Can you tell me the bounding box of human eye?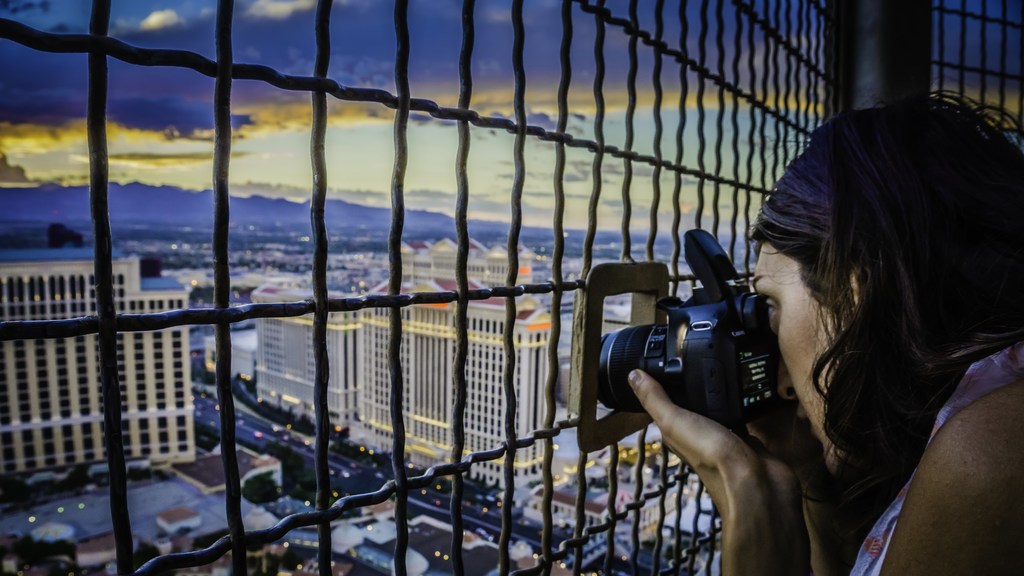
[759,292,783,323].
